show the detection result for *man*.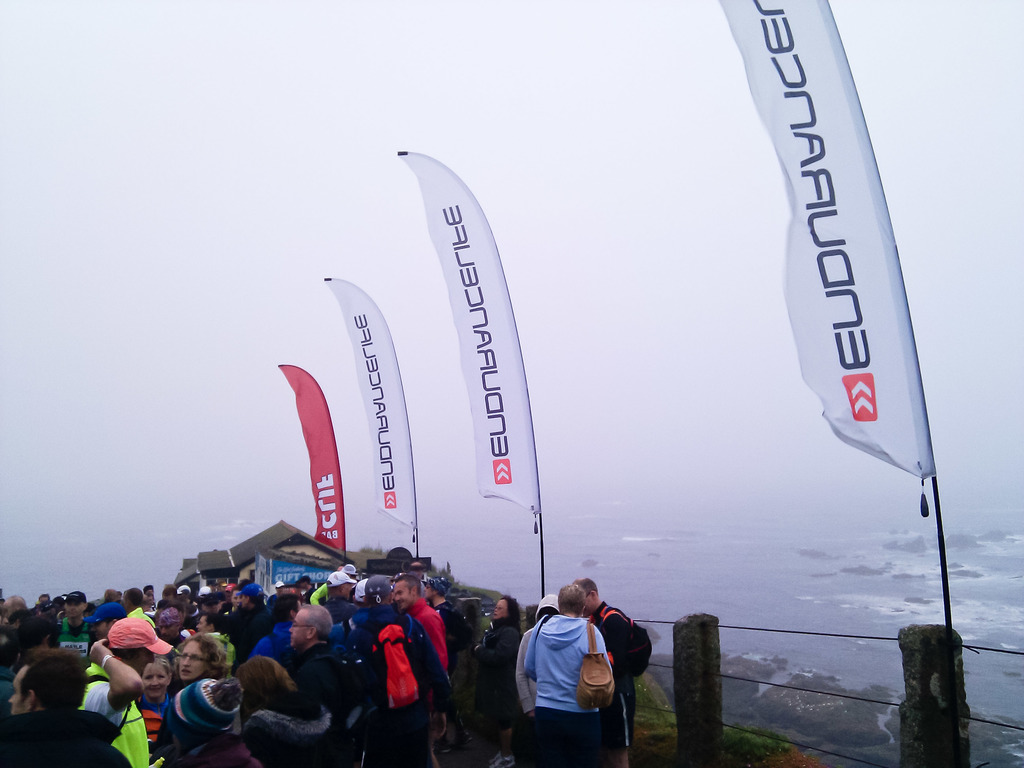
bbox=(393, 570, 448, 669).
